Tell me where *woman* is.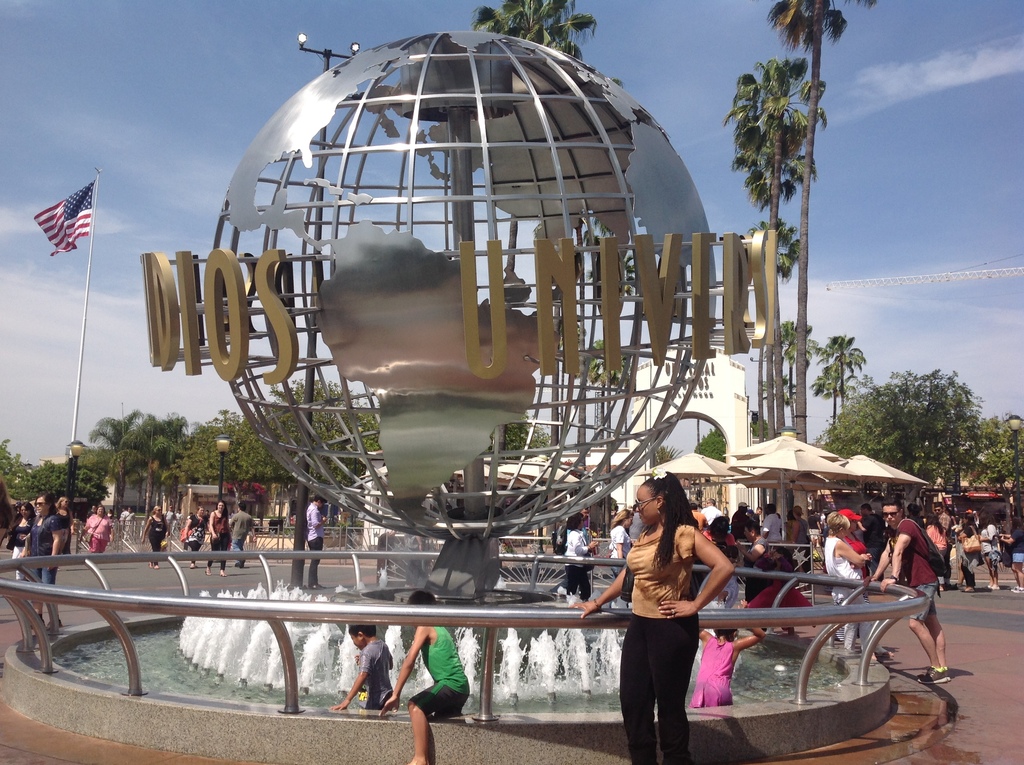
*woman* is at (203, 500, 230, 578).
